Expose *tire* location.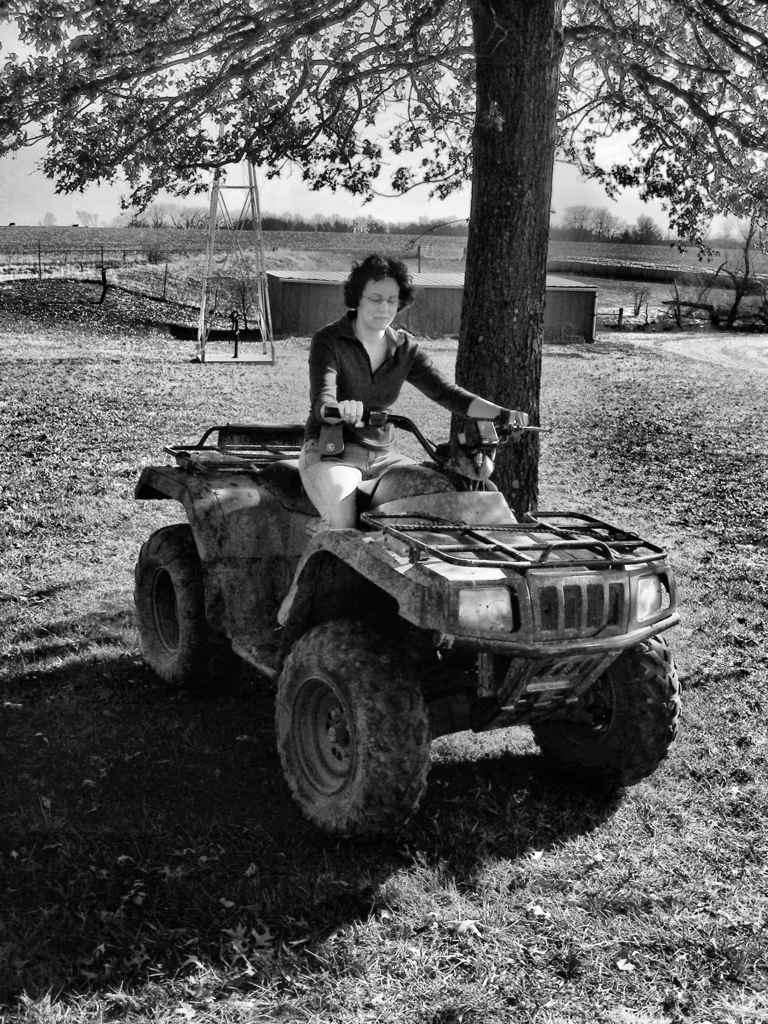
Exposed at box=[135, 524, 219, 679].
